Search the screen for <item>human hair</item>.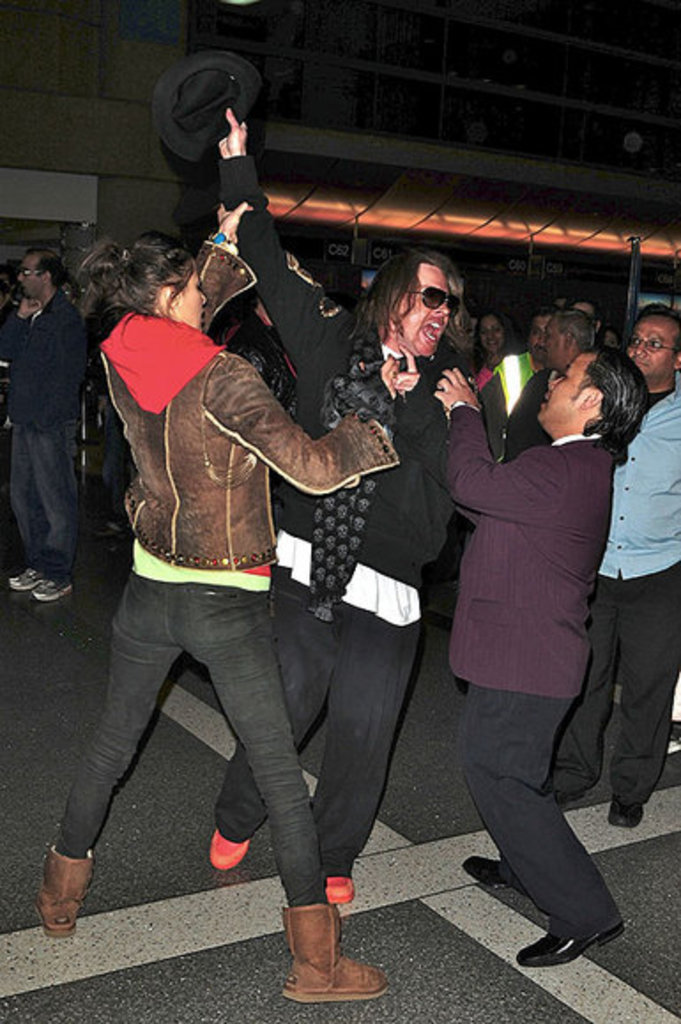
Found at [left=27, top=249, right=65, bottom=288].
